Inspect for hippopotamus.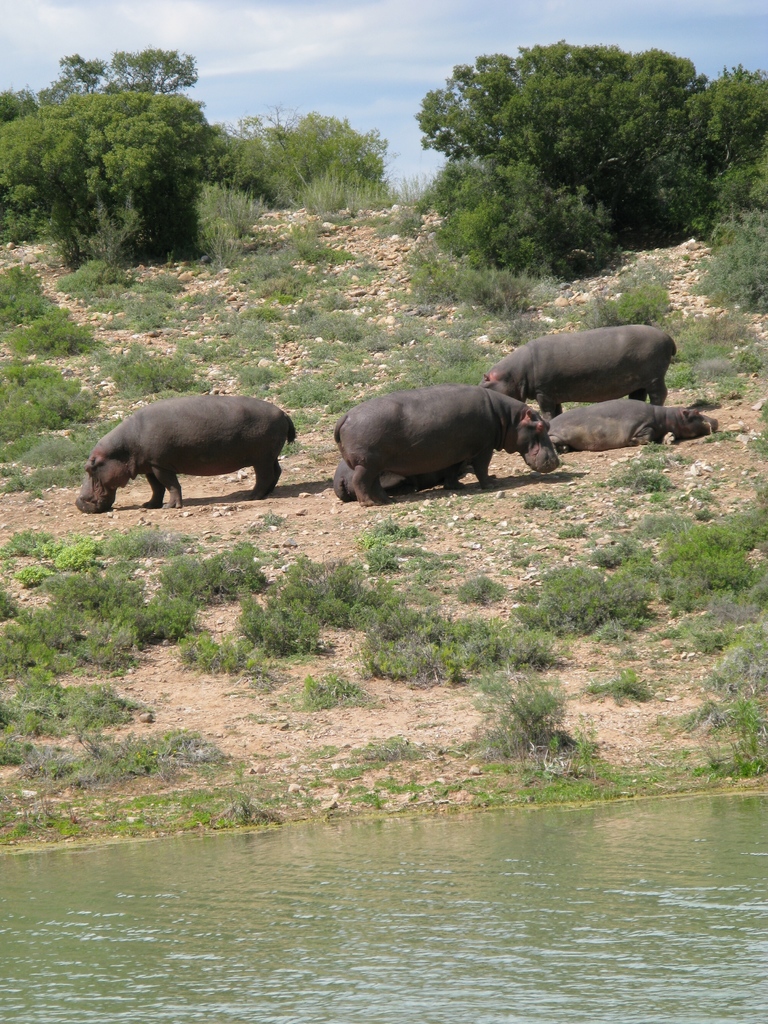
Inspection: 70/394/301/508.
